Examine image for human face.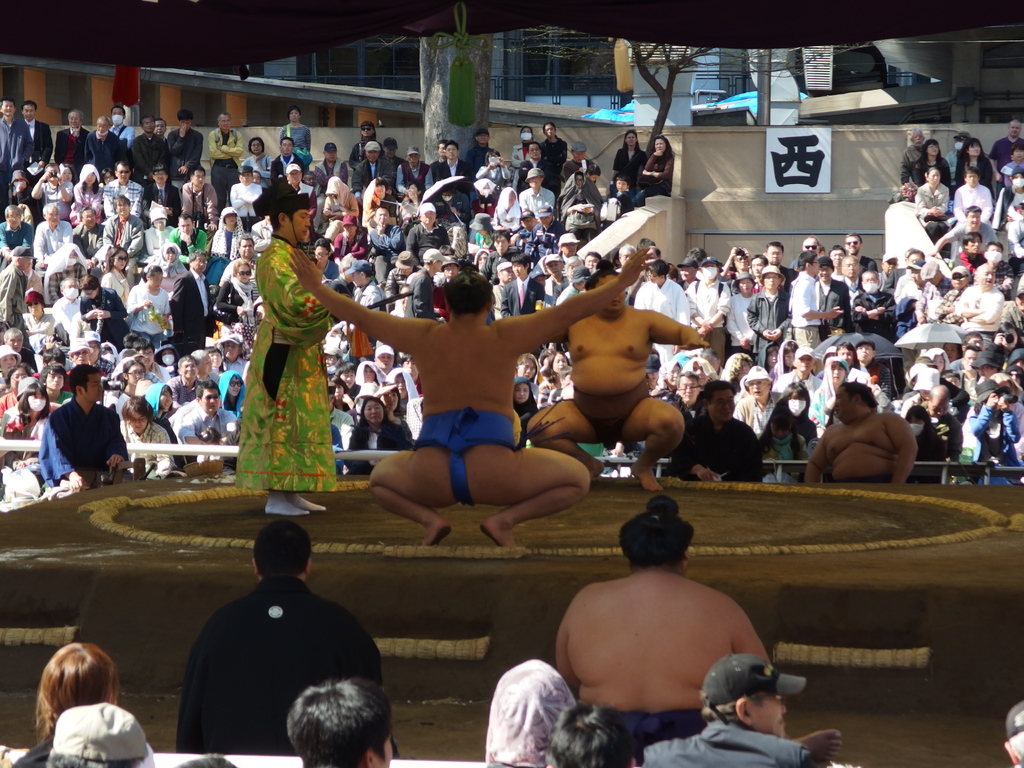
Examination result: pyautogui.locateOnScreen(285, 209, 310, 241).
